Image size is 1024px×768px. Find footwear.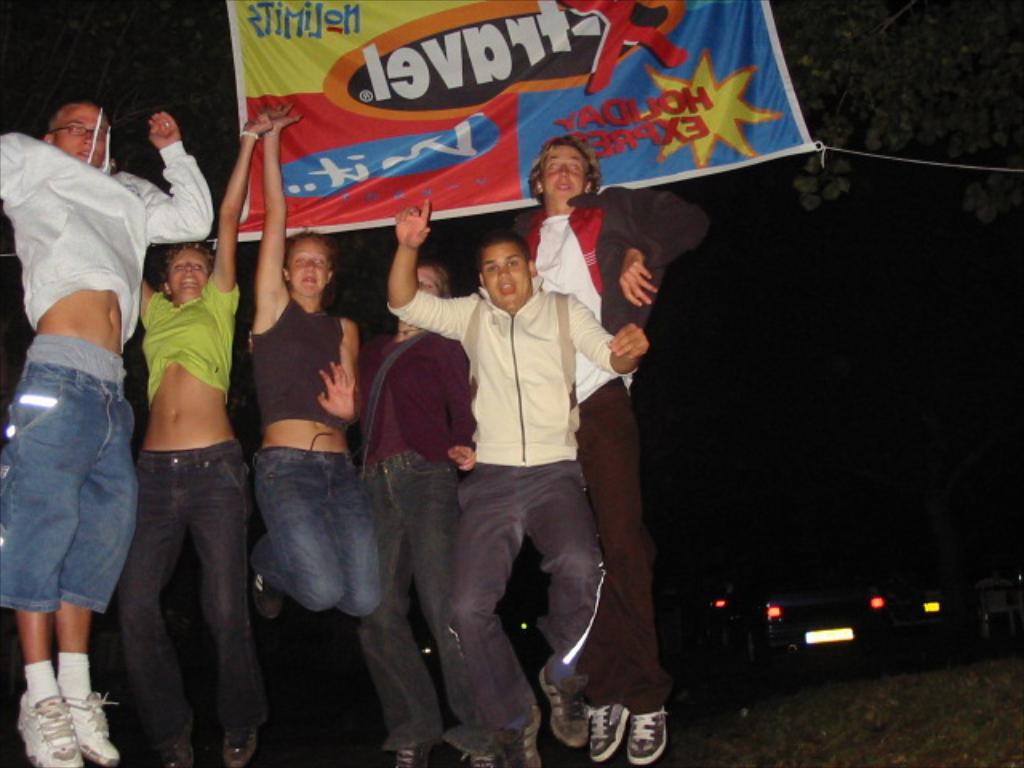
(536,670,590,749).
